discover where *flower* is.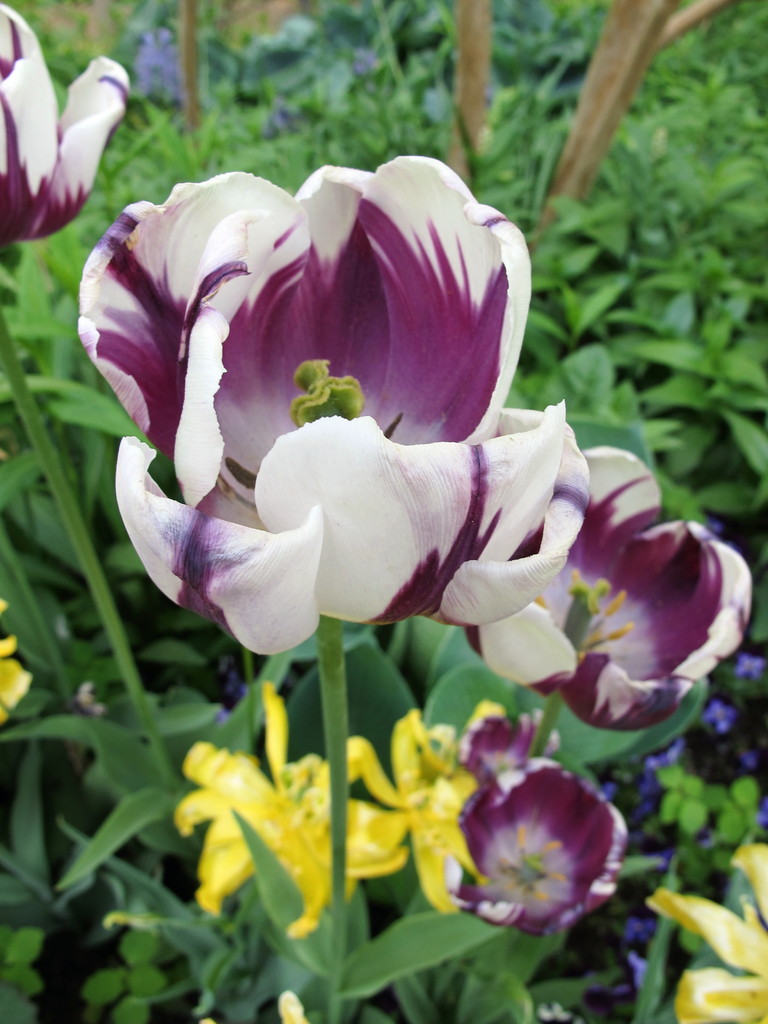
Discovered at 0, 0, 124, 228.
